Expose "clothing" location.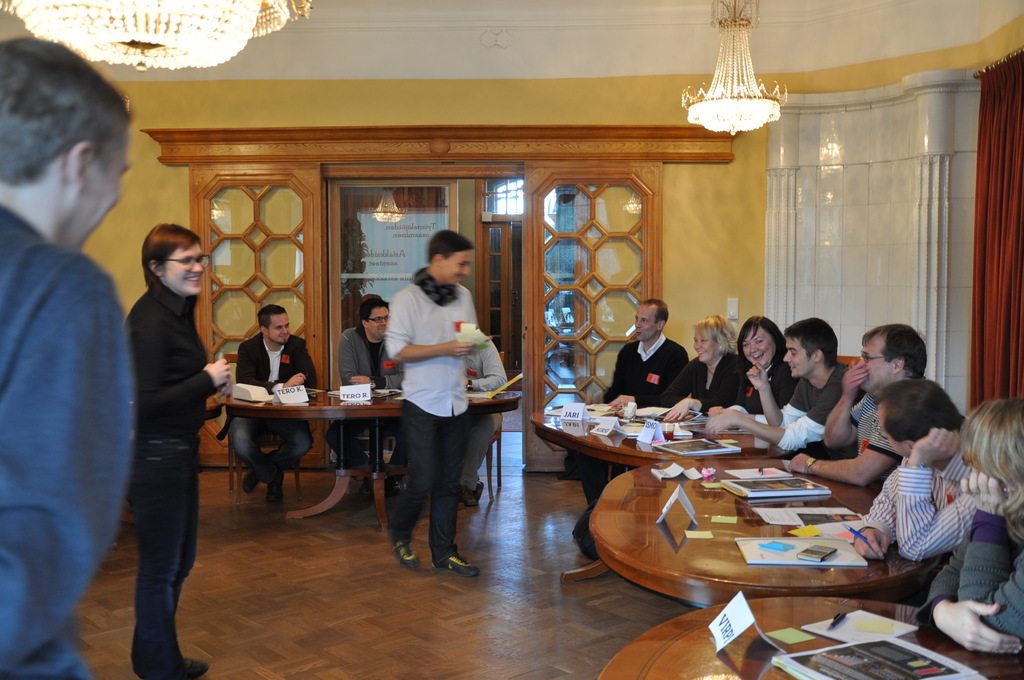
Exposed at crop(335, 325, 413, 454).
